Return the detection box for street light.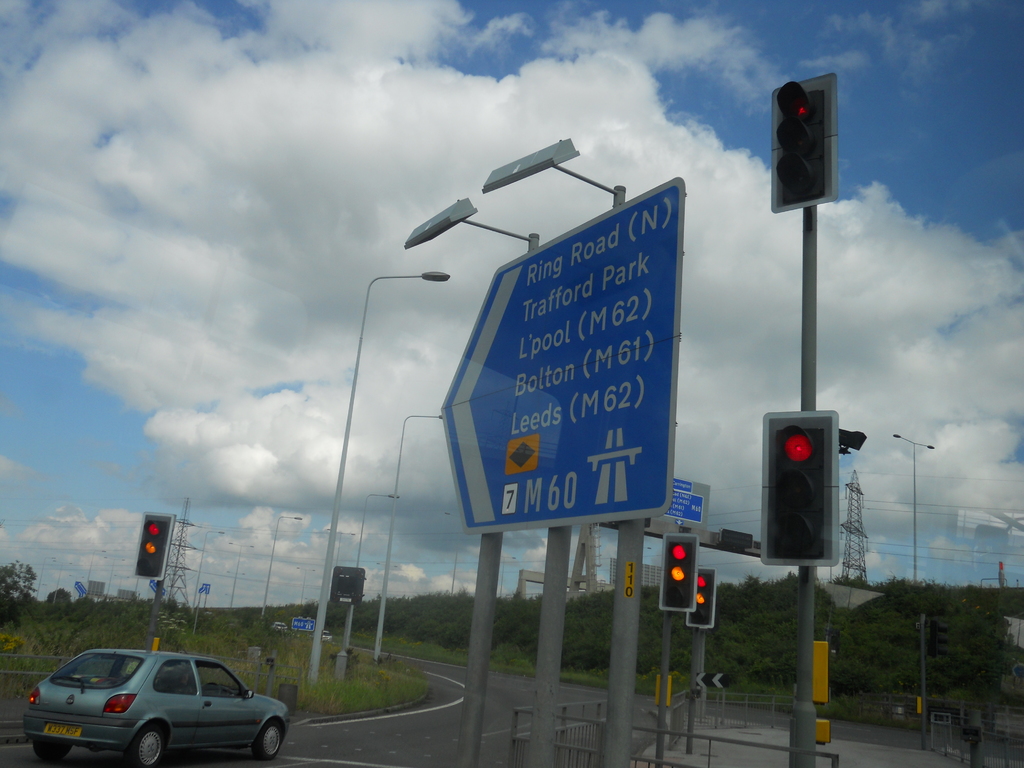
<region>887, 434, 940, 586</region>.
